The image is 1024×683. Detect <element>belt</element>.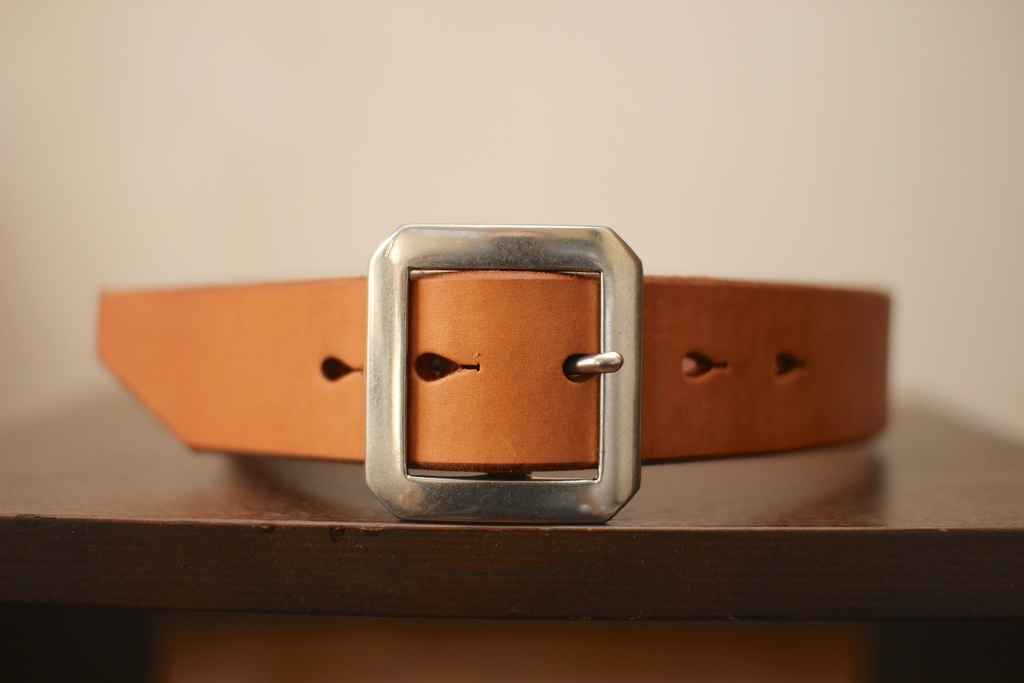
Detection: 95, 225, 890, 523.
